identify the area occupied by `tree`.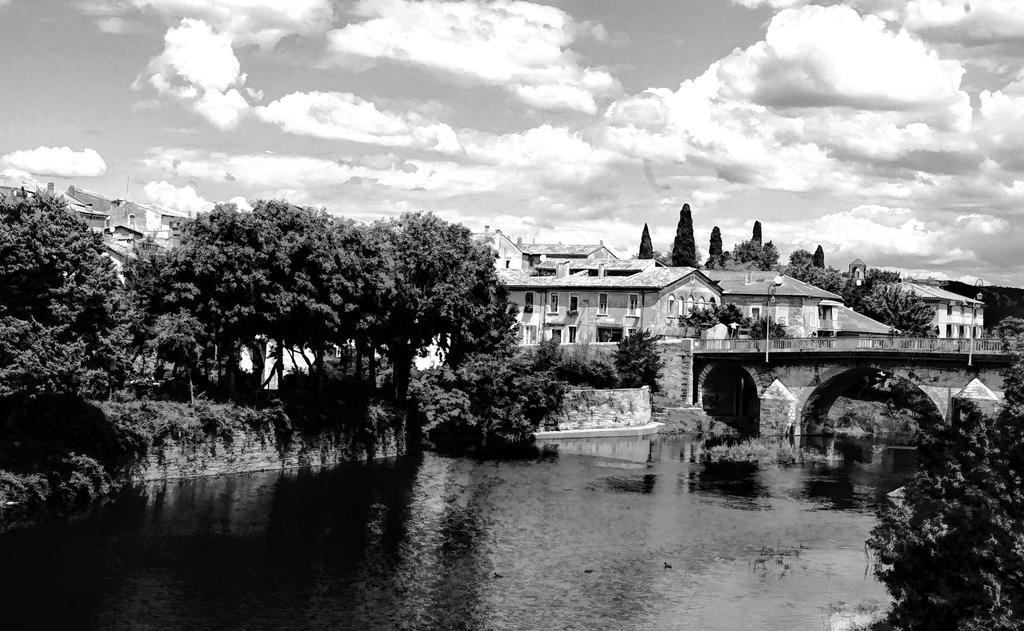
Area: <bbox>669, 200, 701, 271</bbox>.
